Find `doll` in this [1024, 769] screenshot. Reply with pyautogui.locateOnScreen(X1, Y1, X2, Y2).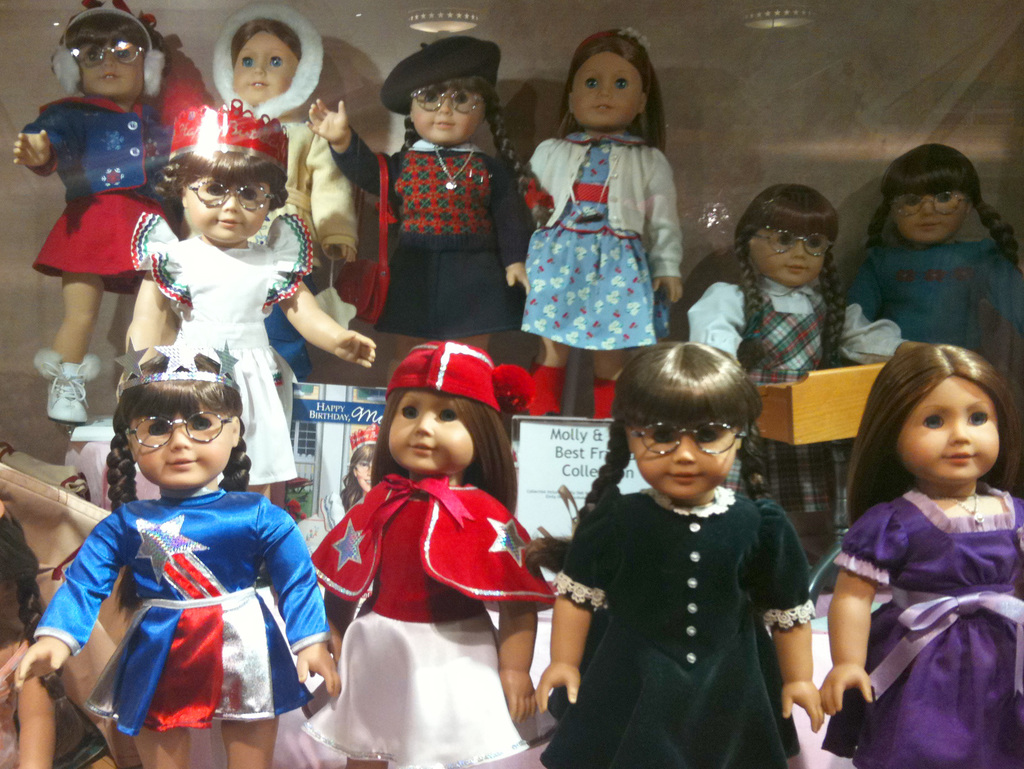
pyautogui.locateOnScreen(531, 336, 819, 767).
